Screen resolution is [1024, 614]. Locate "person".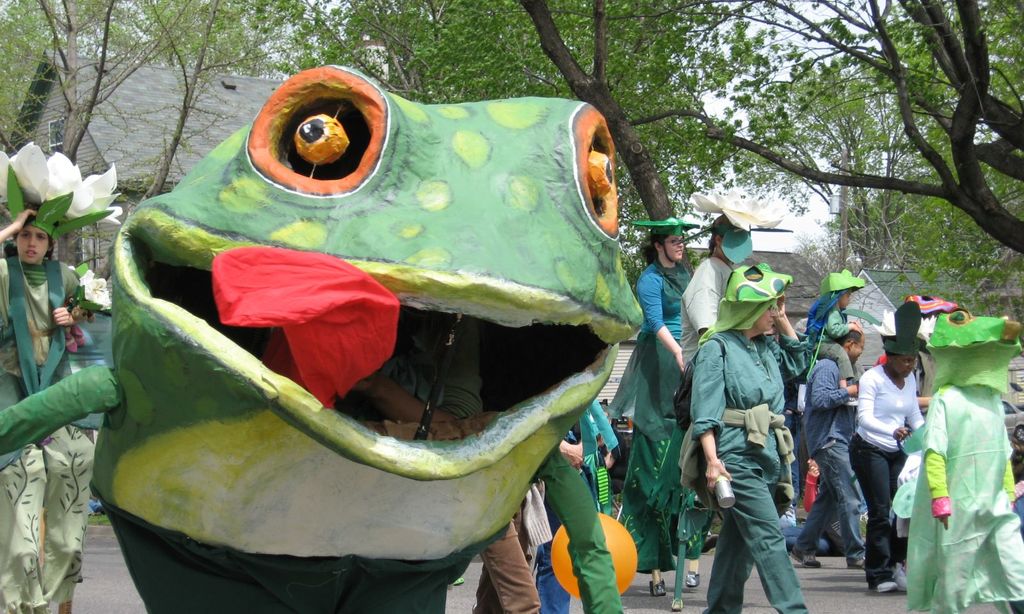
<bbox>902, 305, 1023, 613</bbox>.
